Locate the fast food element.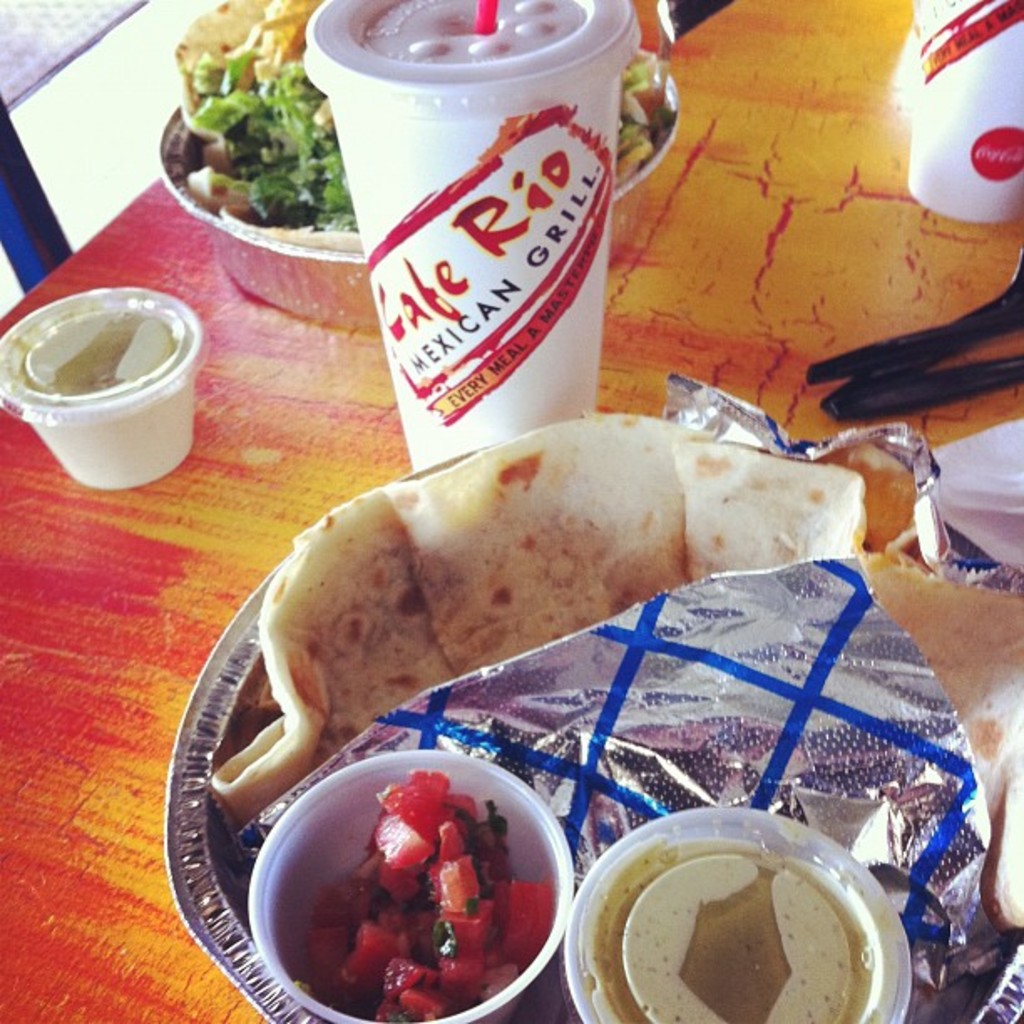
Element bbox: 176:400:887:775.
